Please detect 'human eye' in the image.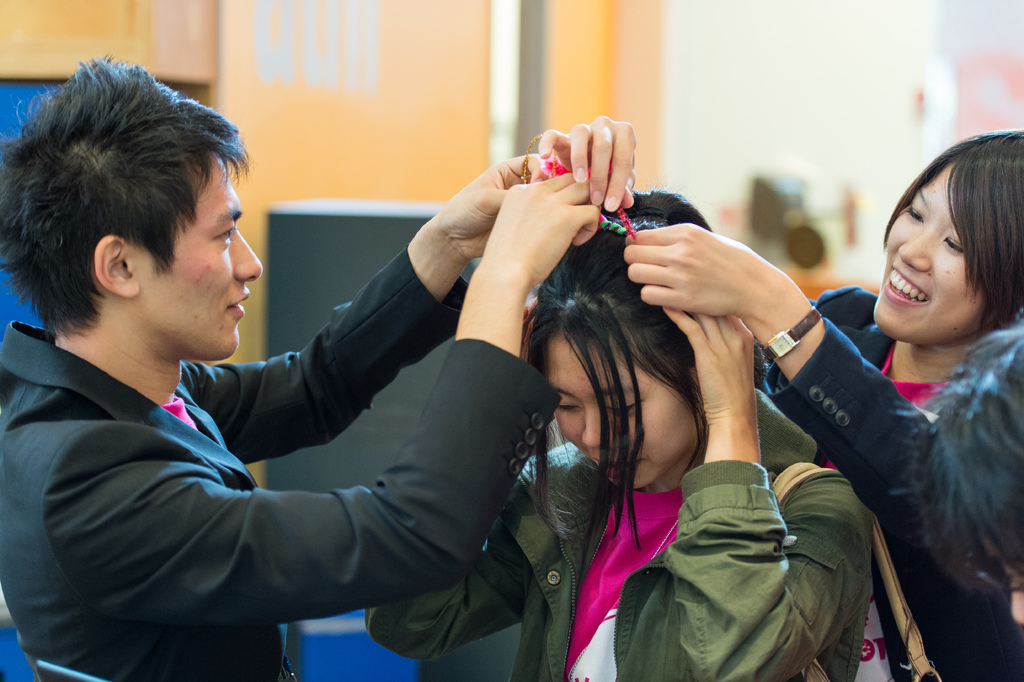
x1=555 y1=398 x2=577 y2=414.
